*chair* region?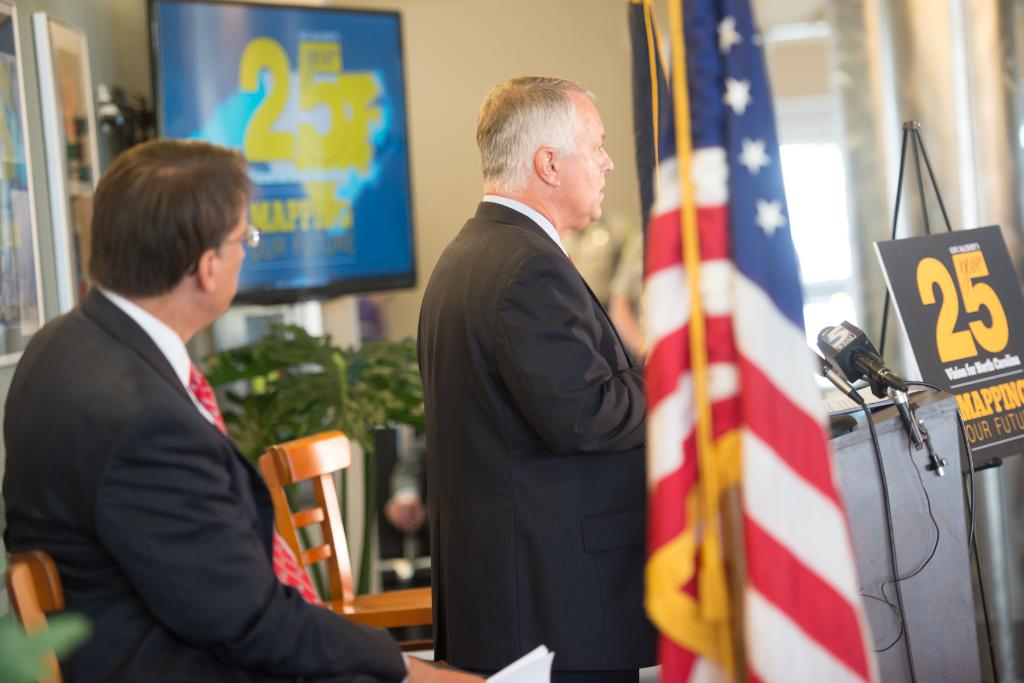
Rect(0, 541, 106, 682)
